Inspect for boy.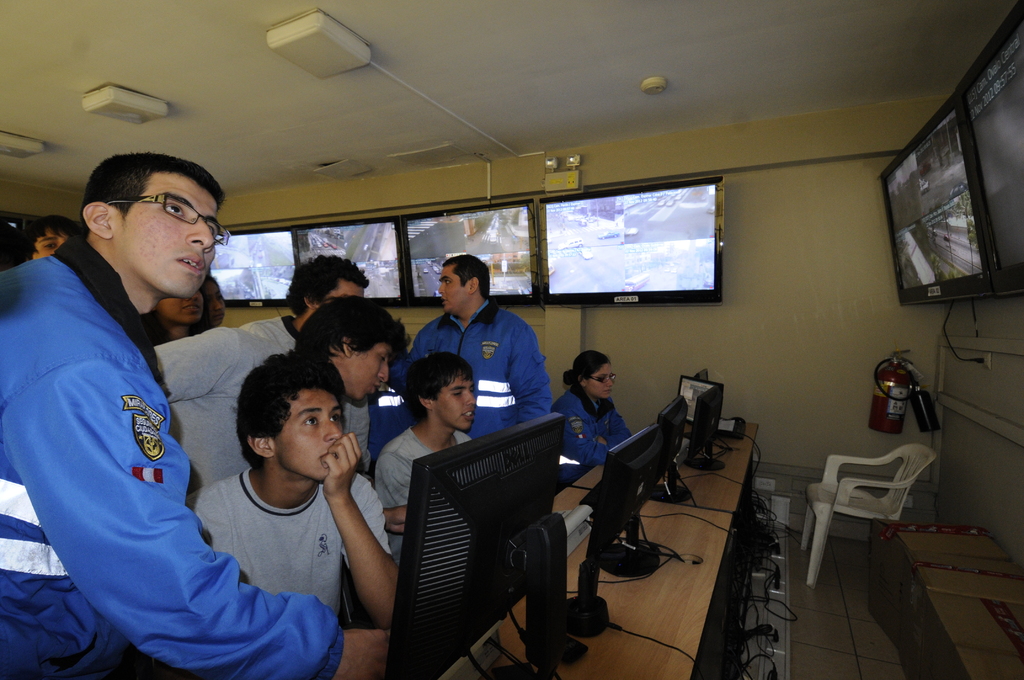
Inspection: Rect(186, 350, 398, 628).
